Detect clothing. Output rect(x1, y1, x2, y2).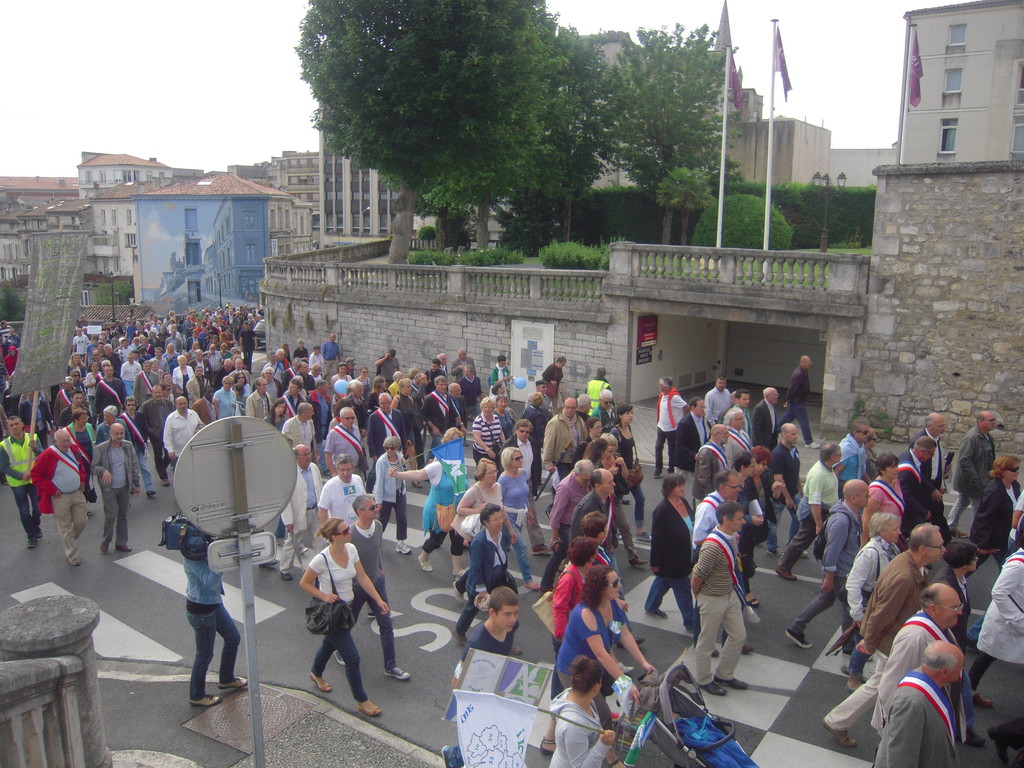
rect(161, 404, 198, 464).
